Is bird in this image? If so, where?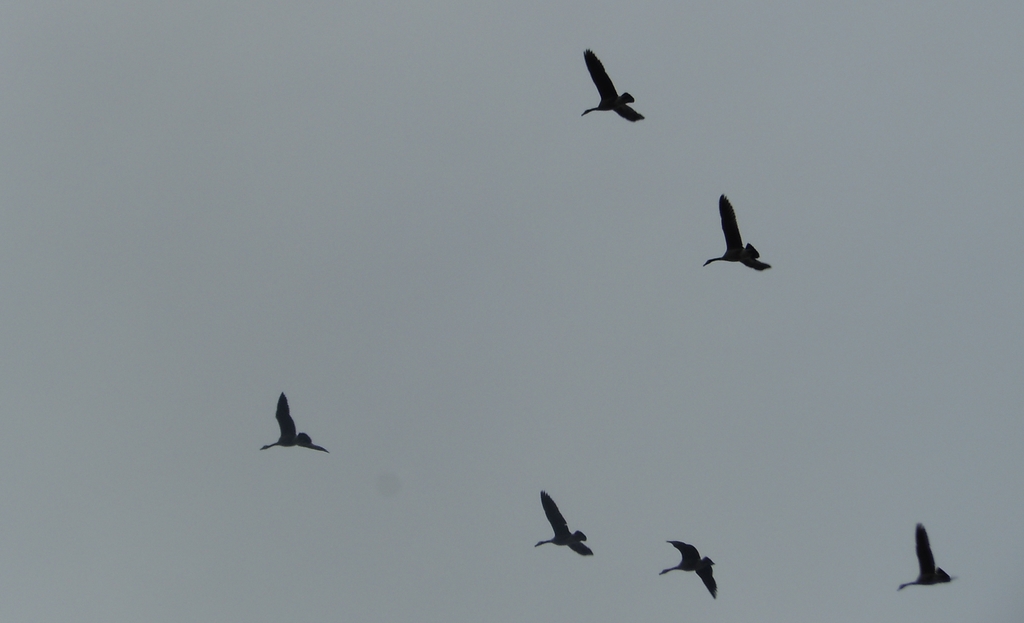
Yes, at BBox(660, 542, 719, 604).
